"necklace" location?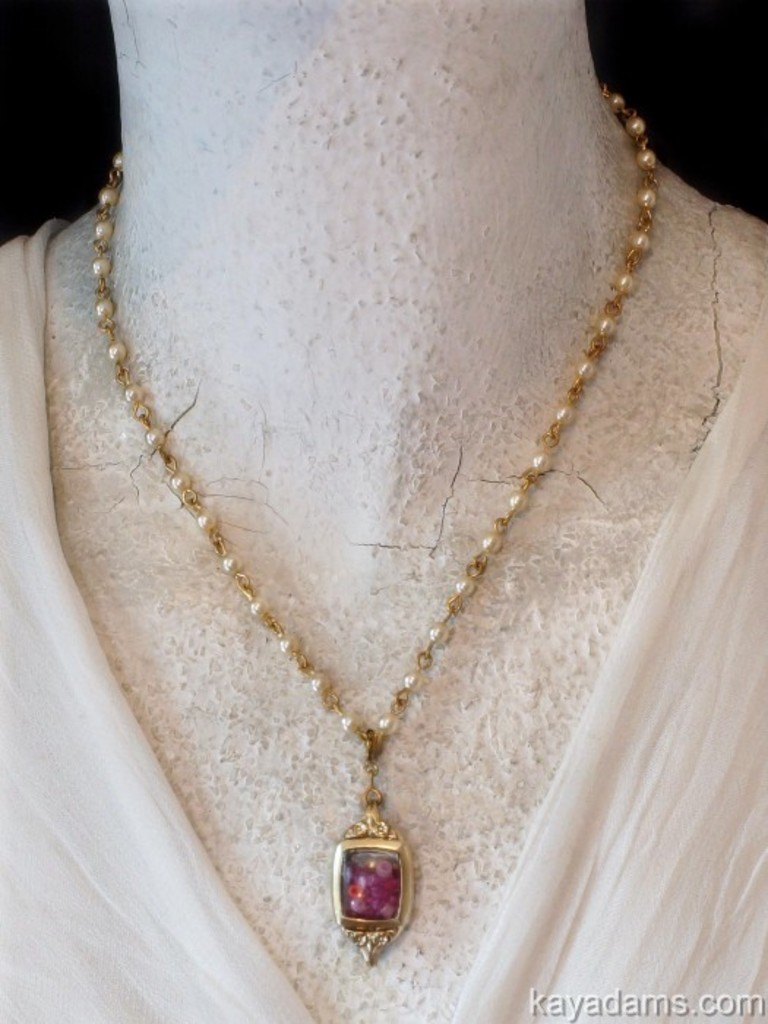
91:78:658:968
